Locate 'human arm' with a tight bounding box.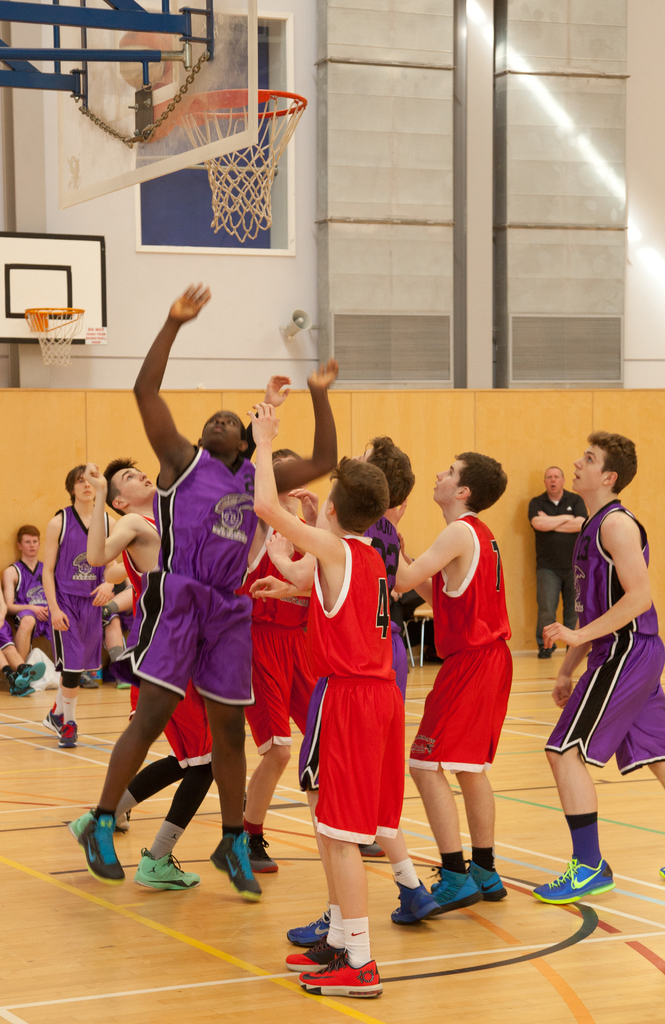
x1=250, y1=576, x2=309, y2=604.
